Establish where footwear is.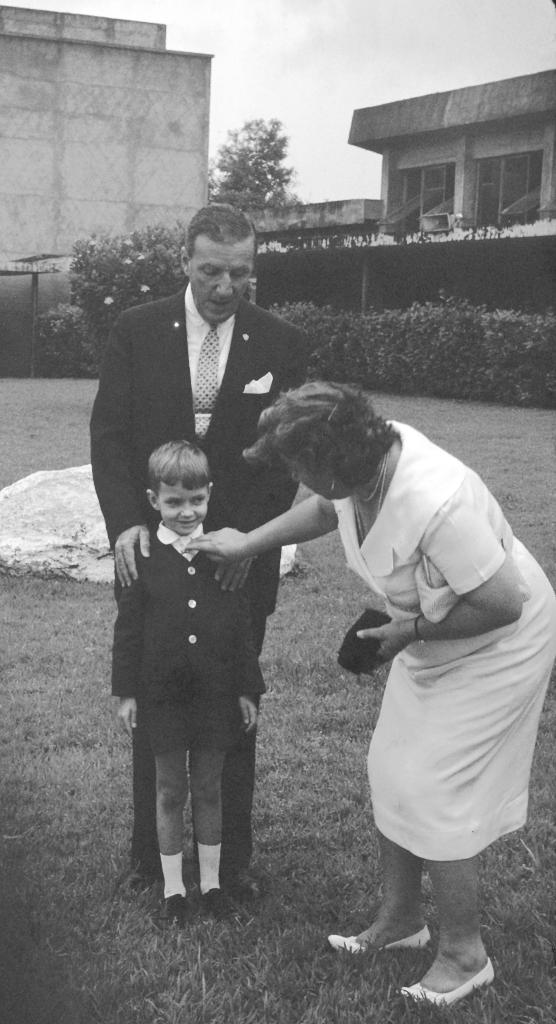
Established at region(158, 892, 197, 935).
